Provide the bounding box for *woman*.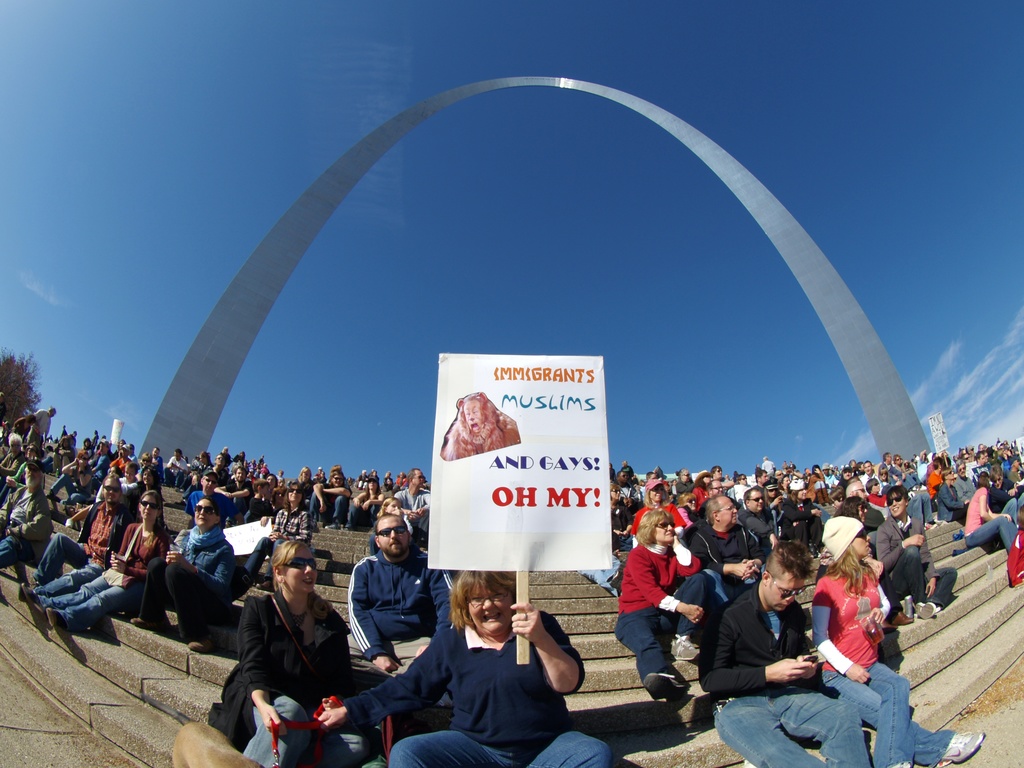
{"left": 21, "top": 492, "right": 172, "bottom": 636}.
